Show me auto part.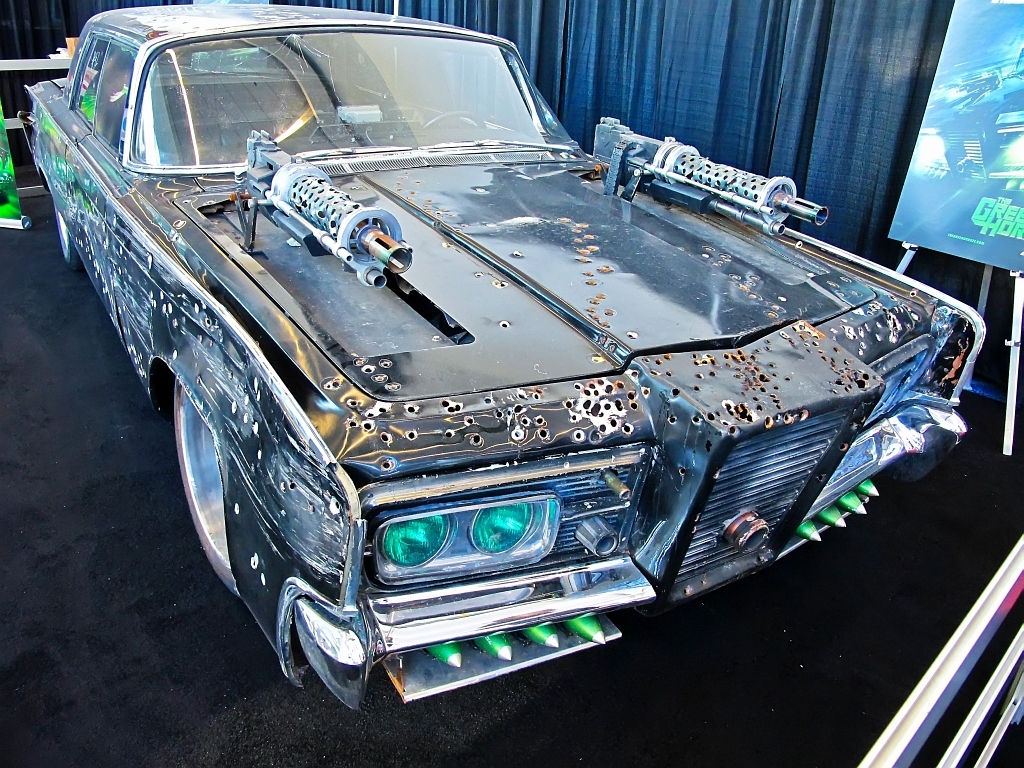
auto part is here: 865/327/943/423.
